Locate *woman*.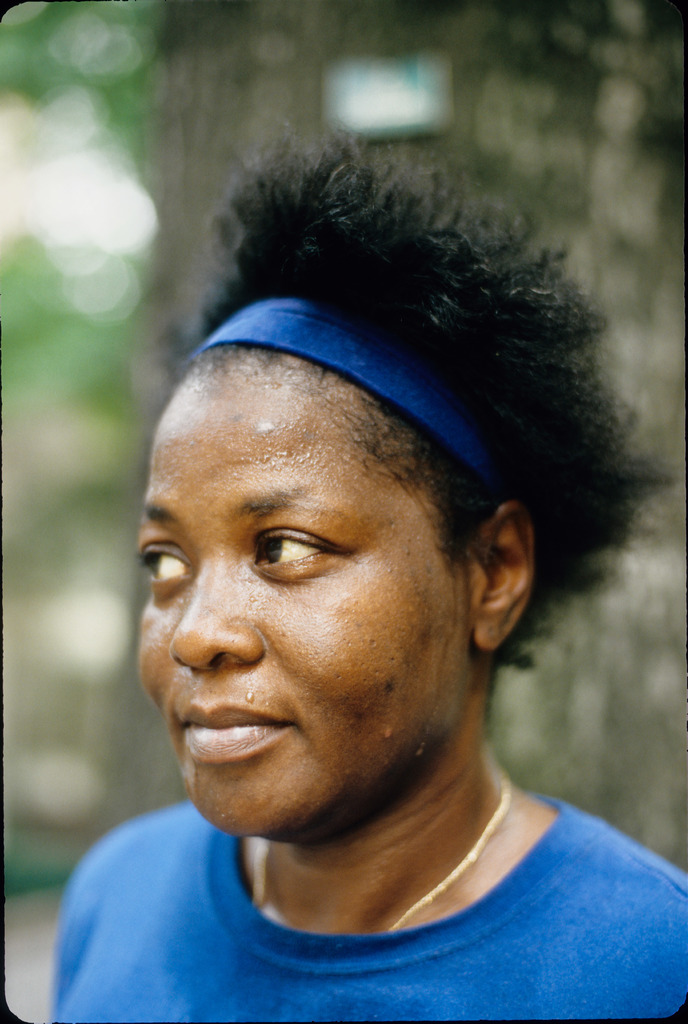
Bounding box: Rect(49, 127, 687, 1023).
